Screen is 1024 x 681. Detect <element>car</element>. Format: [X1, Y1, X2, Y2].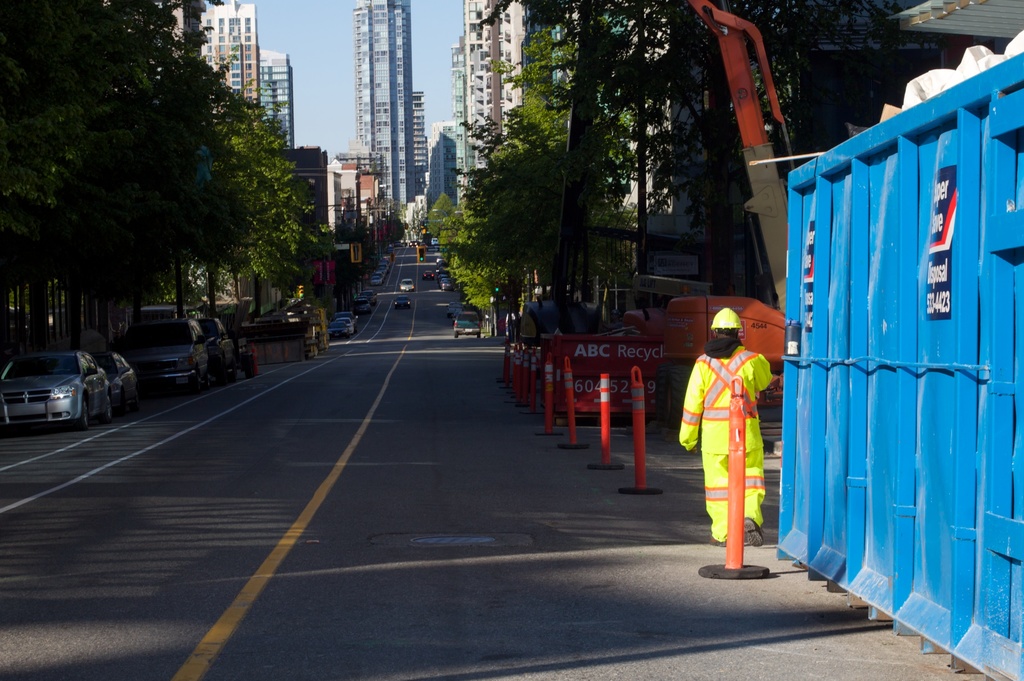
[3, 338, 124, 429].
